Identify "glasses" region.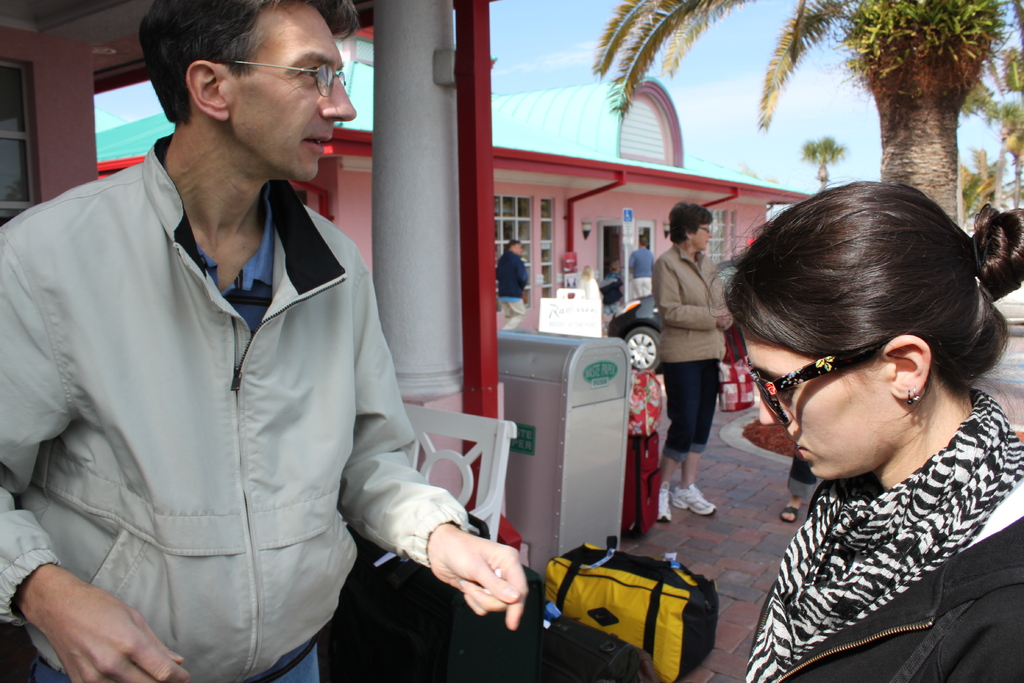
Region: bbox(218, 56, 347, 96).
